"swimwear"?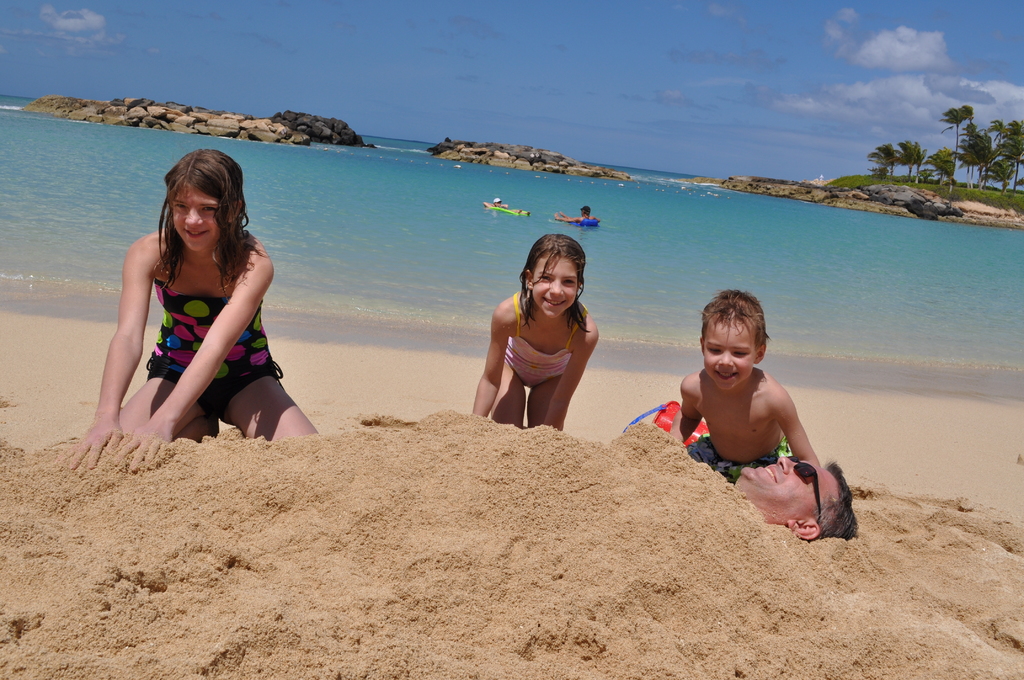
x1=503, y1=293, x2=584, y2=394
